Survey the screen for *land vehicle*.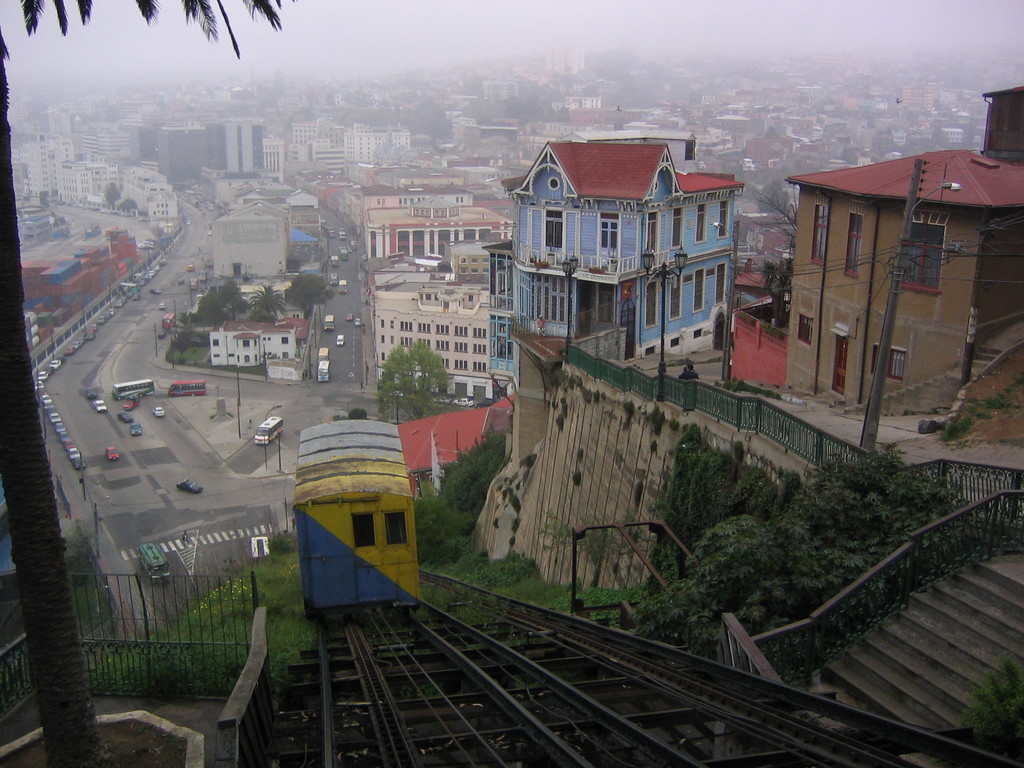
Survey found: 113 382 154 396.
